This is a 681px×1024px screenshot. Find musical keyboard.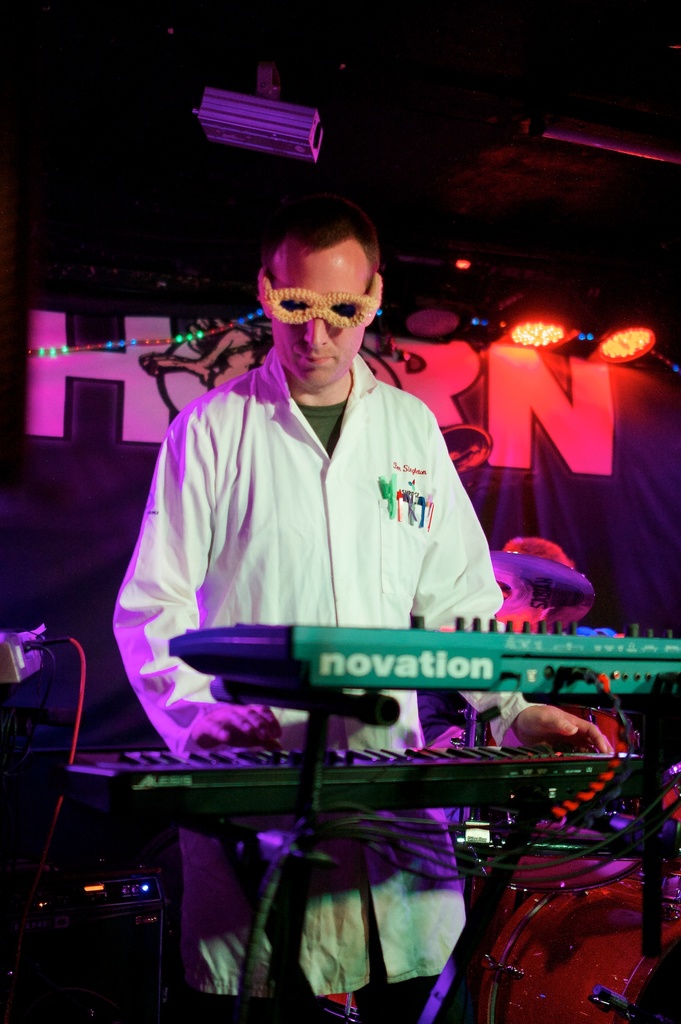
Bounding box: (left=64, top=743, right=643, bottom=817).
